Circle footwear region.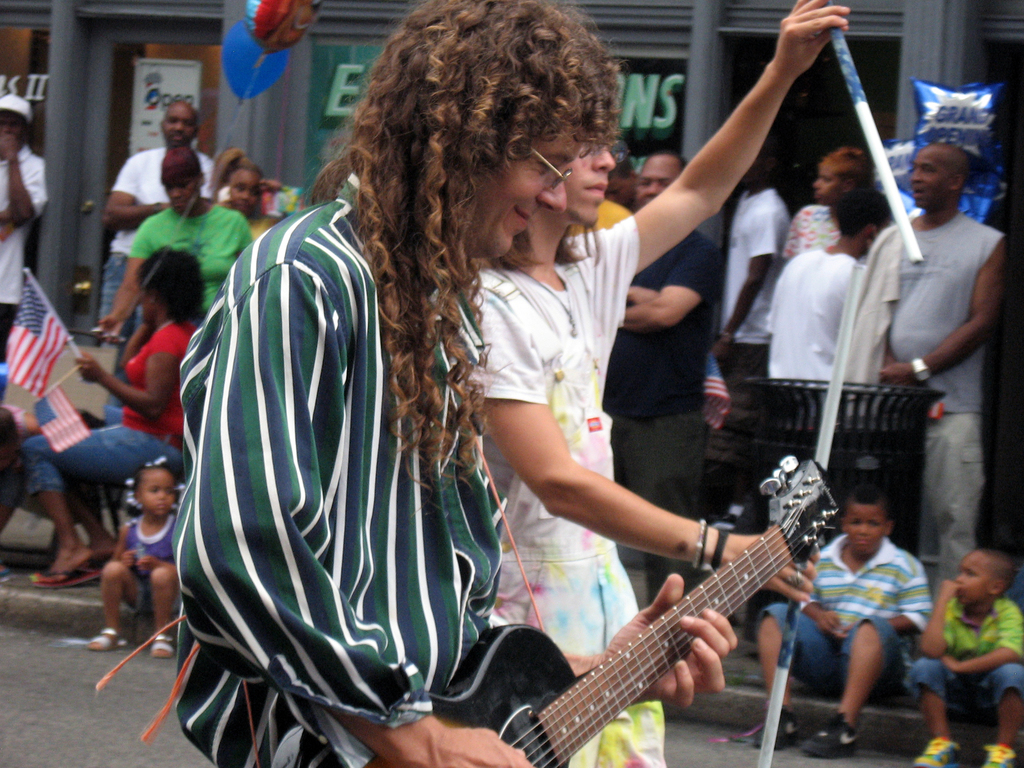
Region: (150, 632, 179, 660).
